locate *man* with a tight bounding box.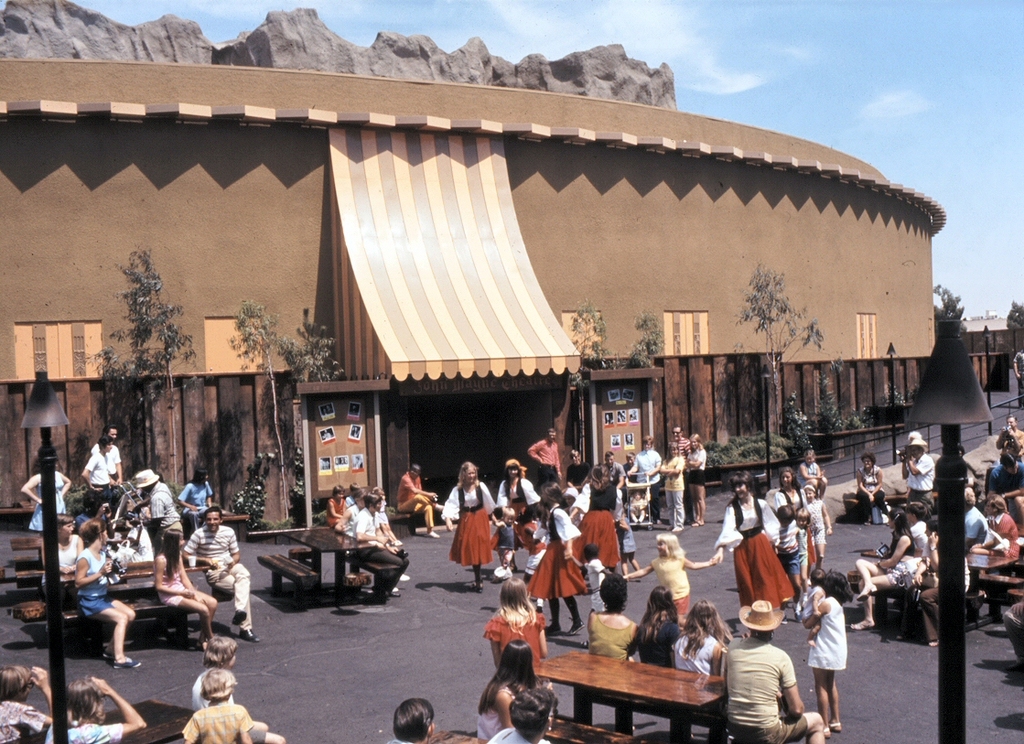
(997, 418, 1023, 453).
